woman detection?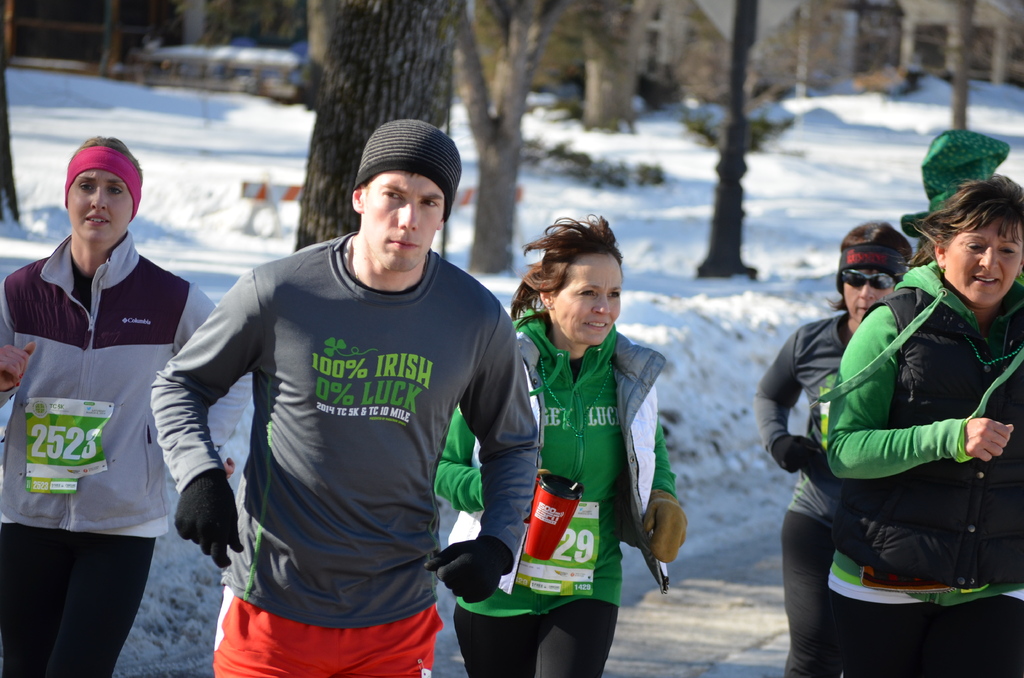
box(754, 224, 915, 677)
